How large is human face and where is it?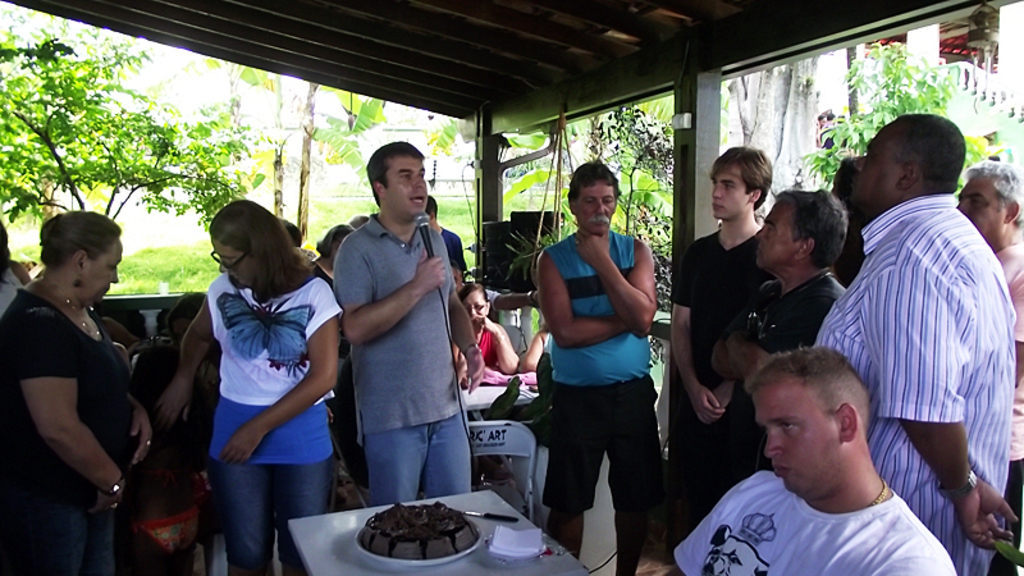
Bounding box: region(577, 174, 622, 232).
